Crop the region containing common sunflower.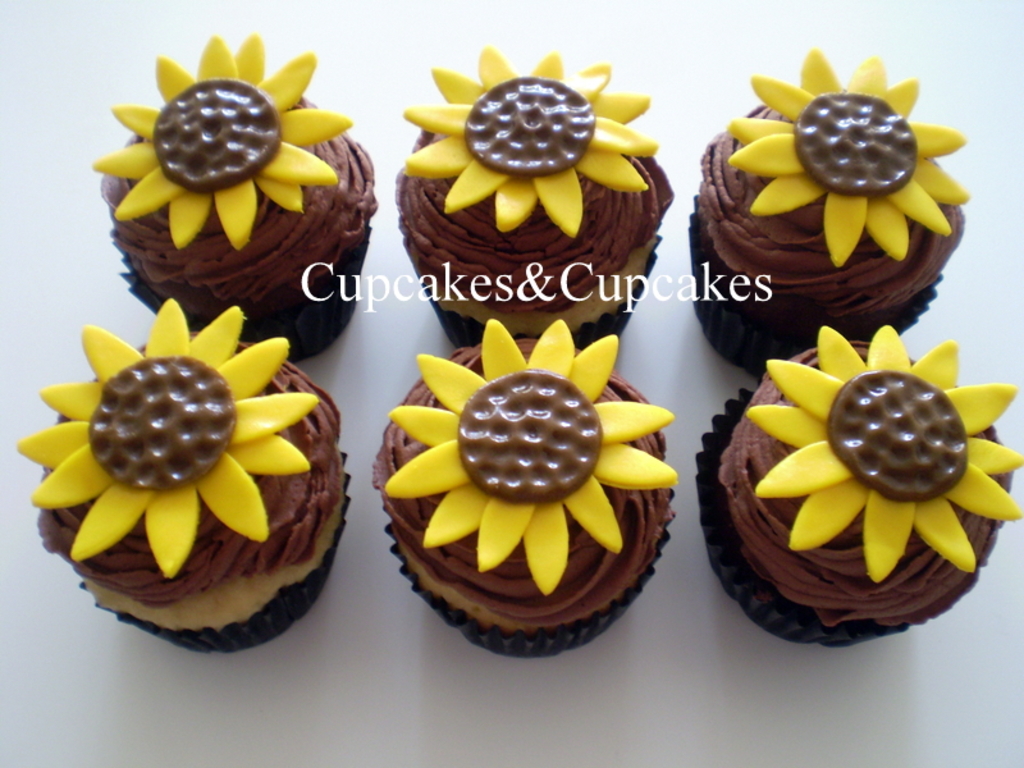
Crop region: crop(746, 320, 1020, 581).
